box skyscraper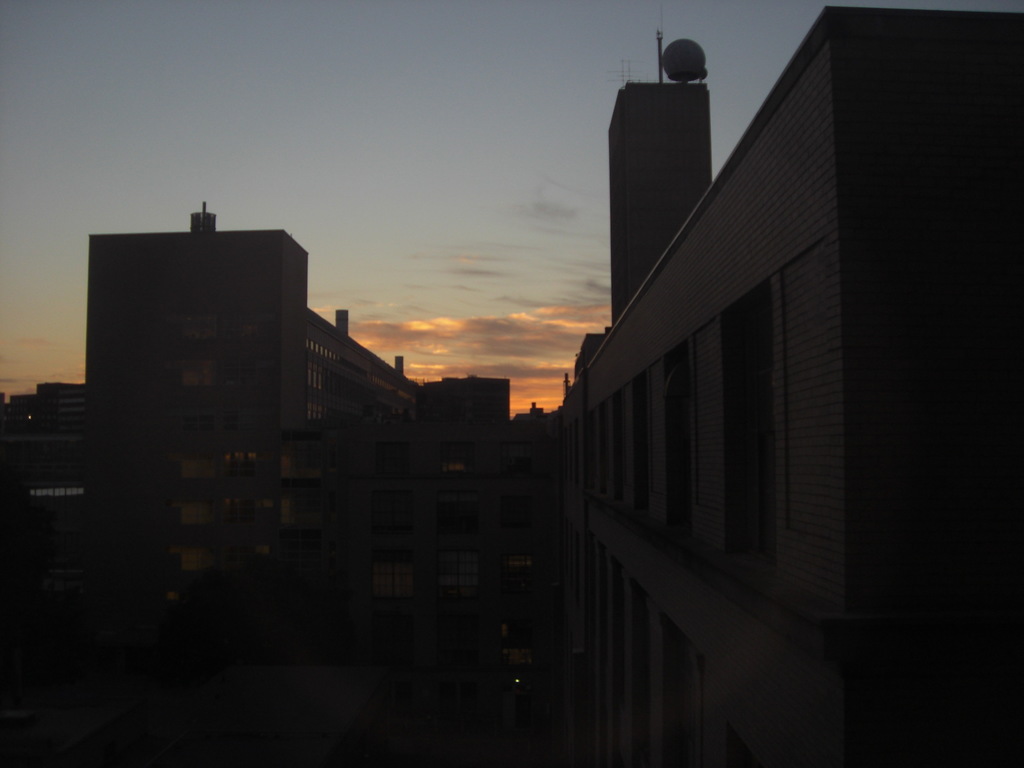
<region>84, 199, 431, 577</region>
